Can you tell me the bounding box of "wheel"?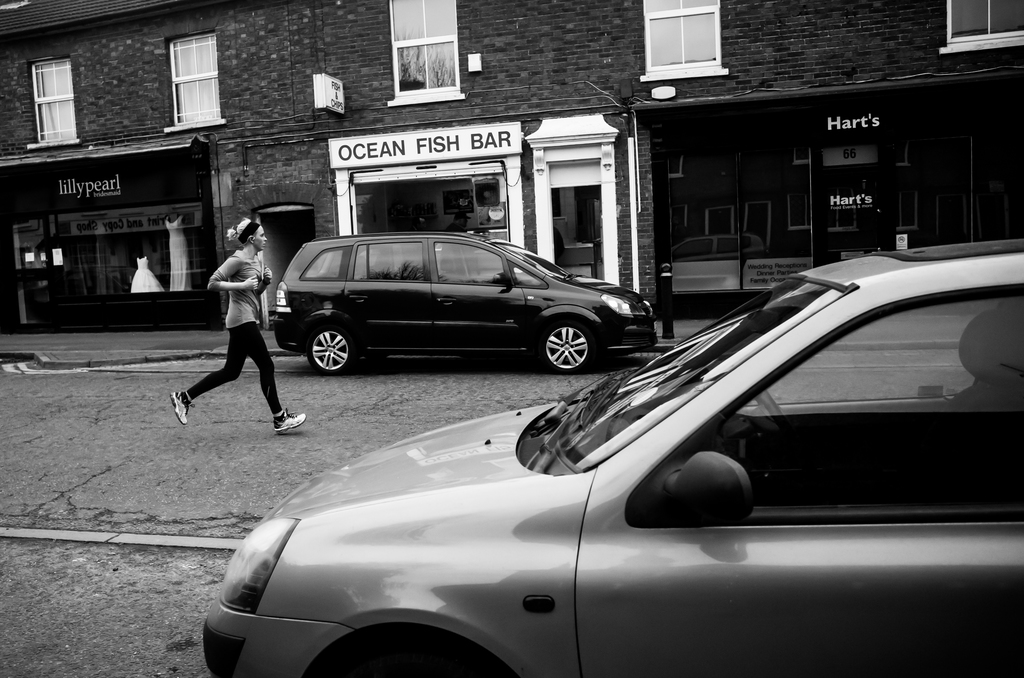
{"left": 534, "top": 312, "right": 602, "bottom": 373}.
